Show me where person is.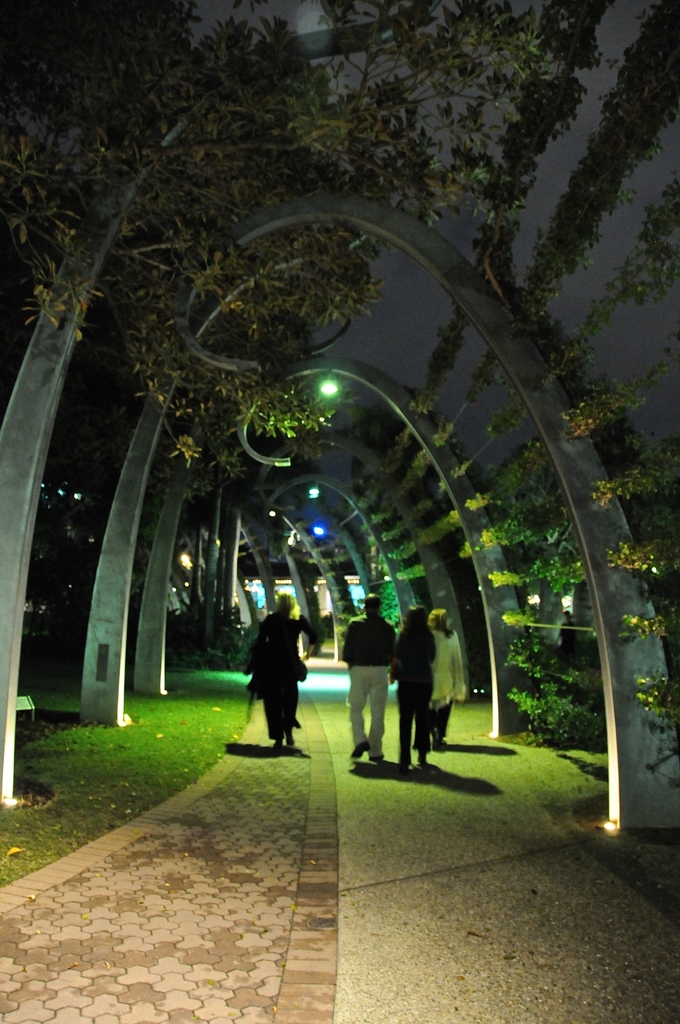
person is at BBox(428, 599, 466, 751).
